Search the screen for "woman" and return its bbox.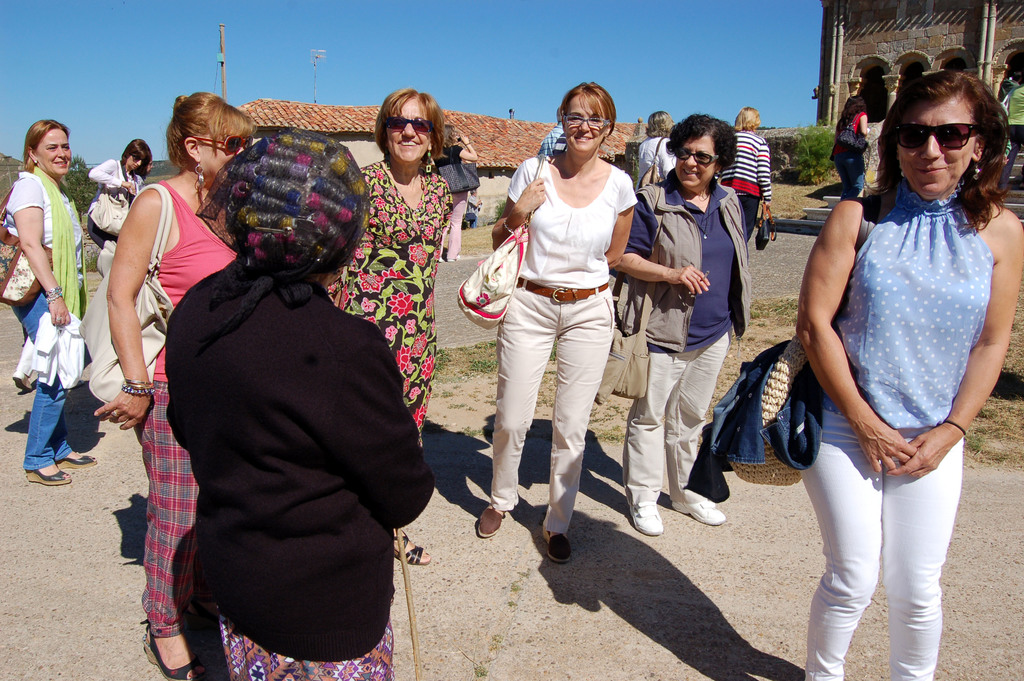
Found: <box>616,109,737,541</box>.
